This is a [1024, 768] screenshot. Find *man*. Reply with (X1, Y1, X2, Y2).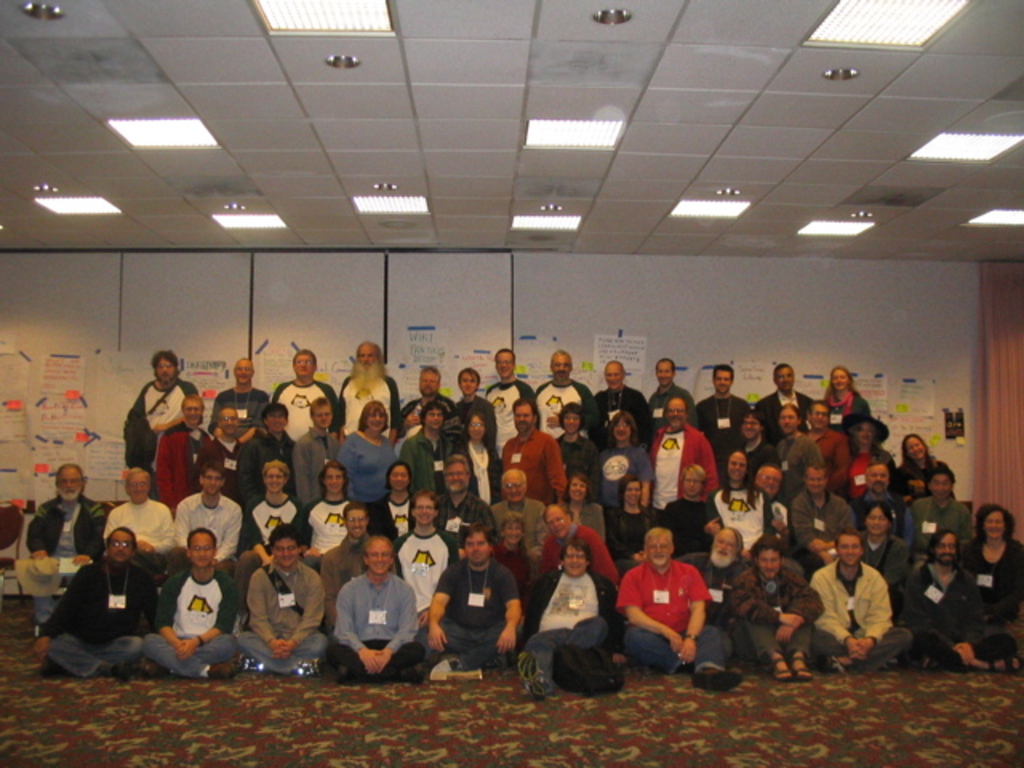
(498, 392, 566, 501).
